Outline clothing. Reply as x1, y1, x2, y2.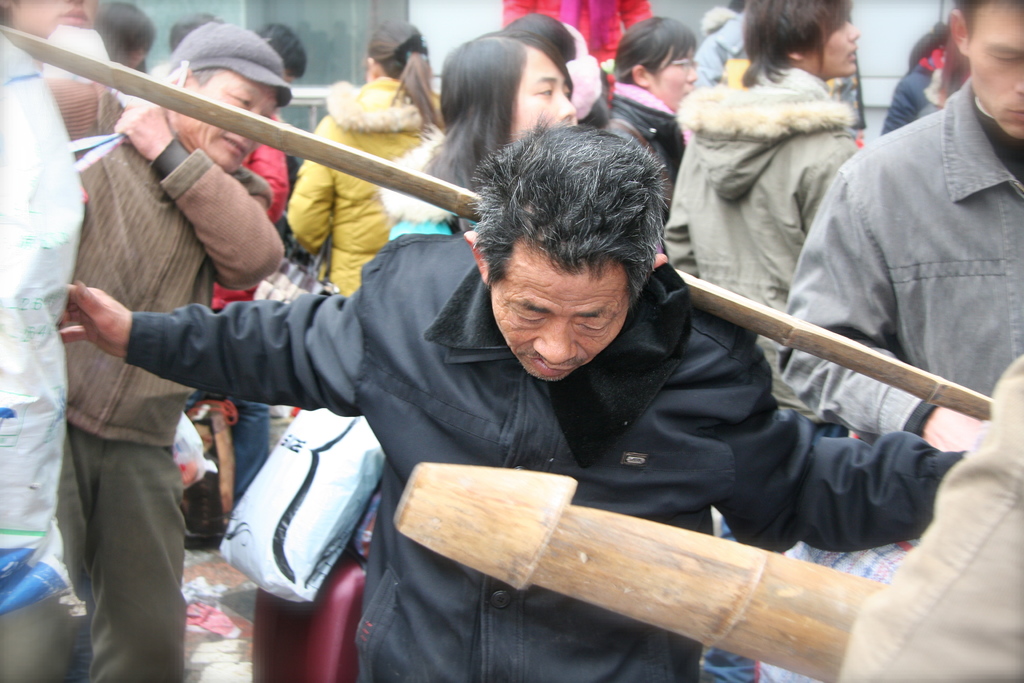
668, 70, 857, 368.
